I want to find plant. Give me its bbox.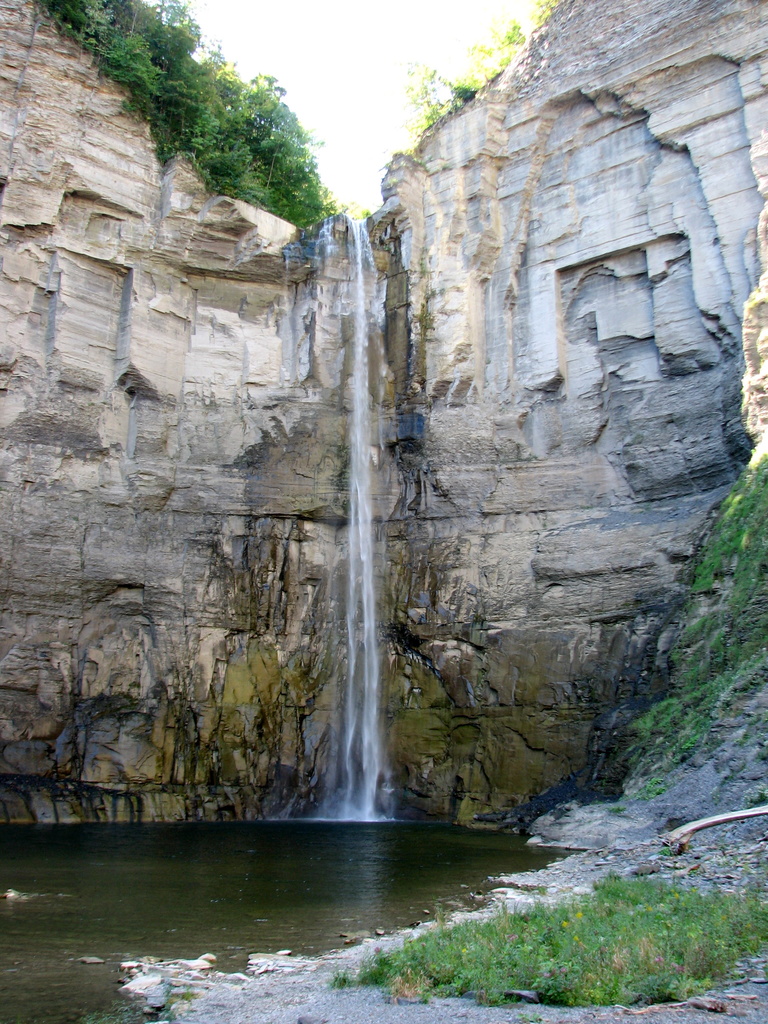
bbox=[515, 1010, 543, 1023].
